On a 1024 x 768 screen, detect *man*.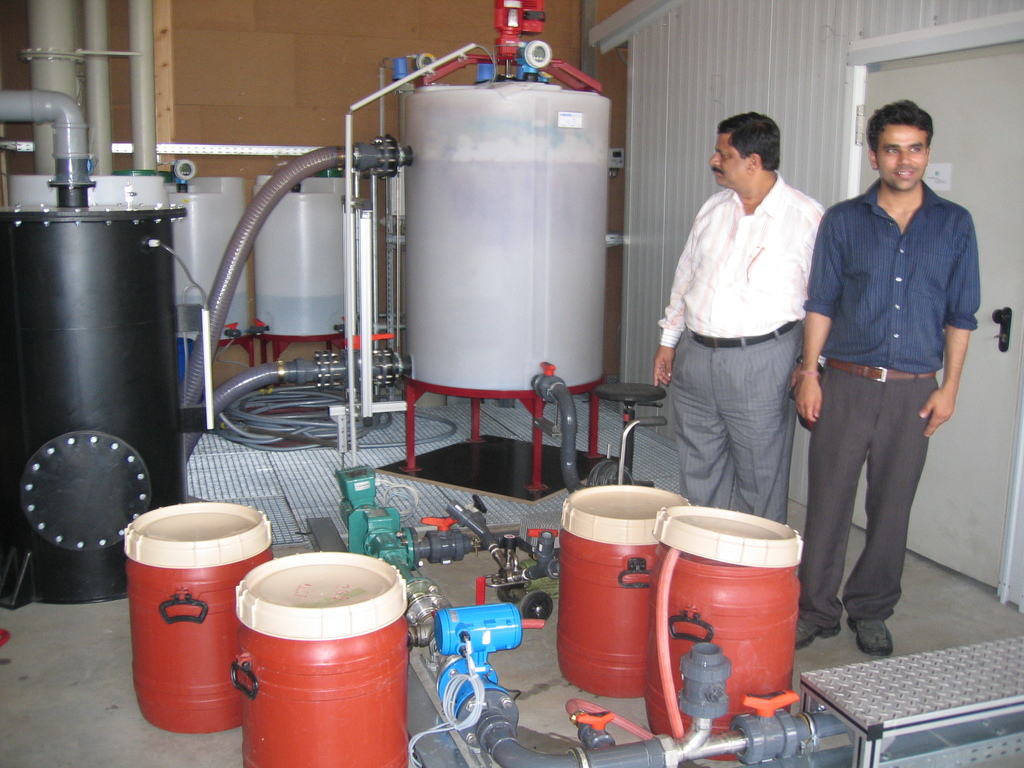
650 113 826 524.
